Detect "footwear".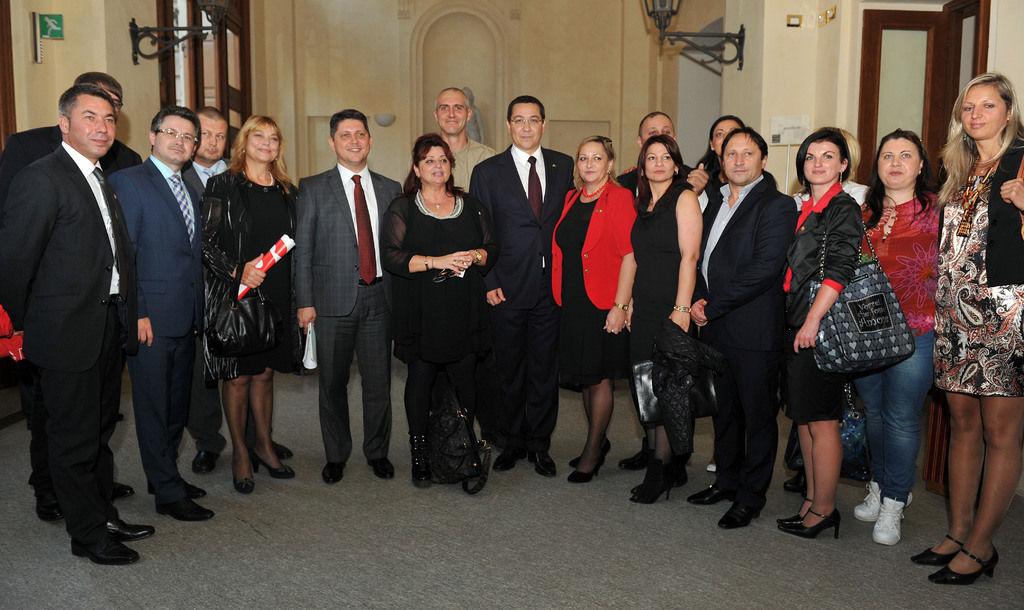
Detected at l=568, t=453, r=604, b=483.
